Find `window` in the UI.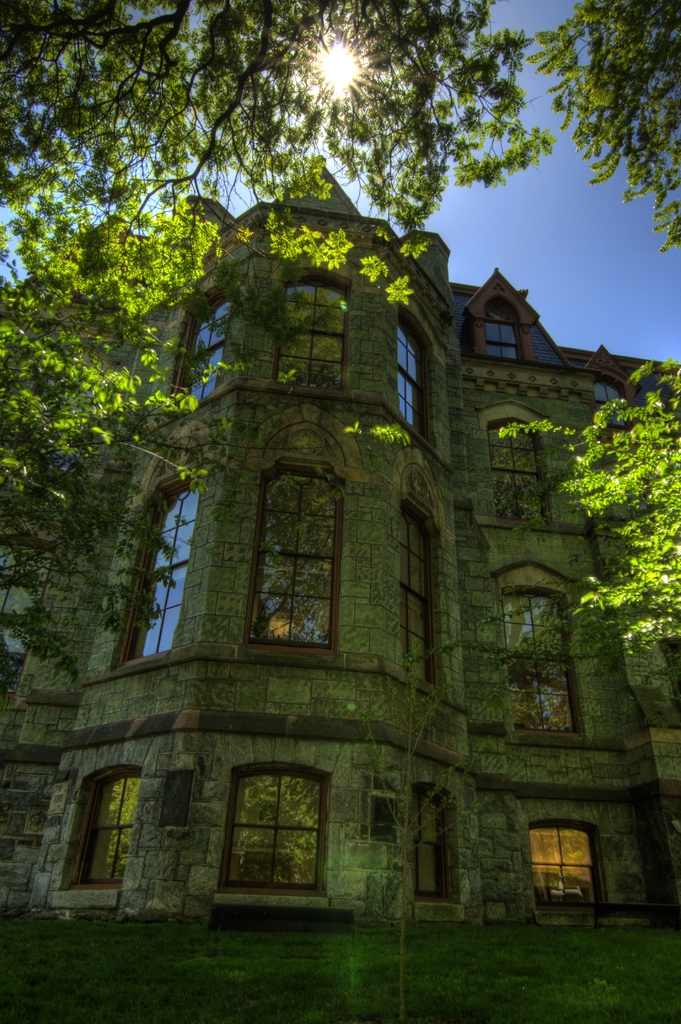
UI element at [475, 398, 552, 521].
